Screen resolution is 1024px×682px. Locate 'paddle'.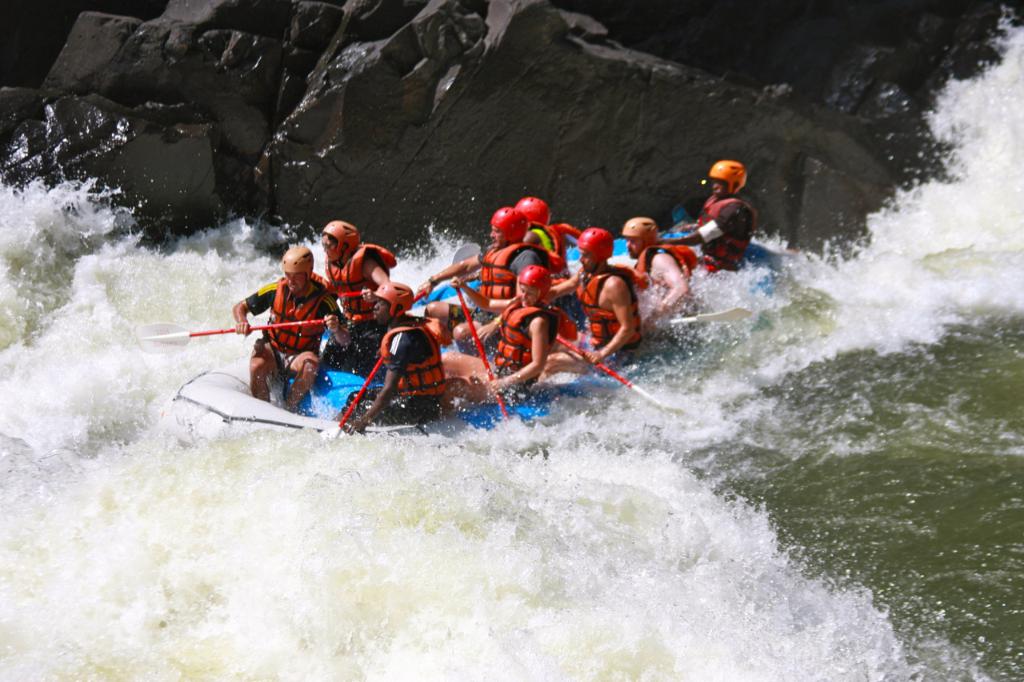
bbox(322, 357, 383, 442).
